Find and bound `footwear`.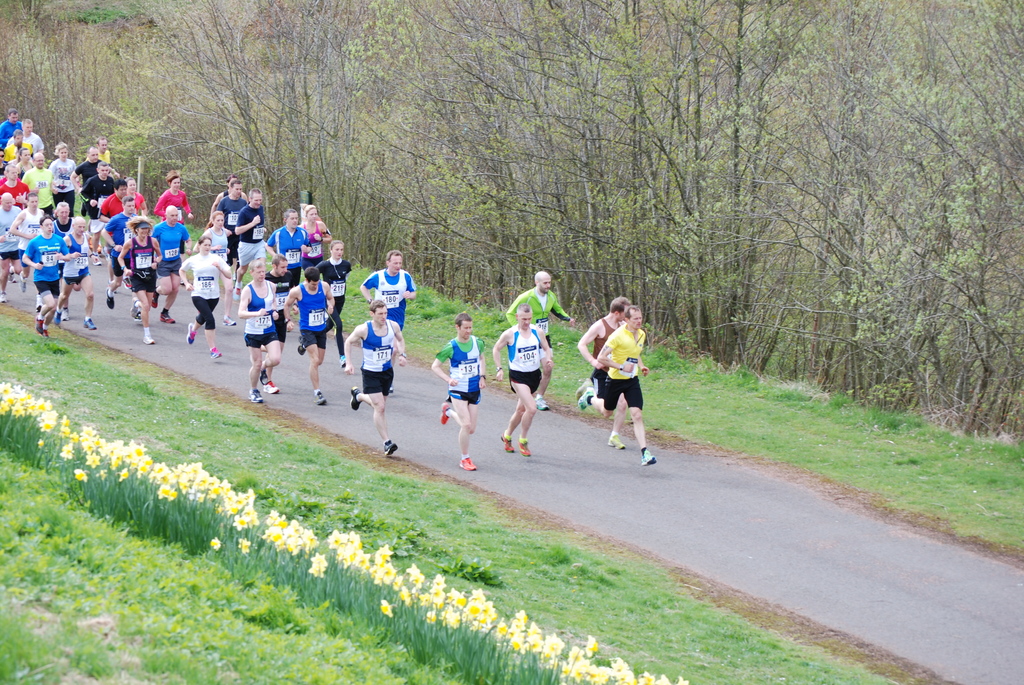
Bound: left=63, top=306, right=70, bottom=320.
